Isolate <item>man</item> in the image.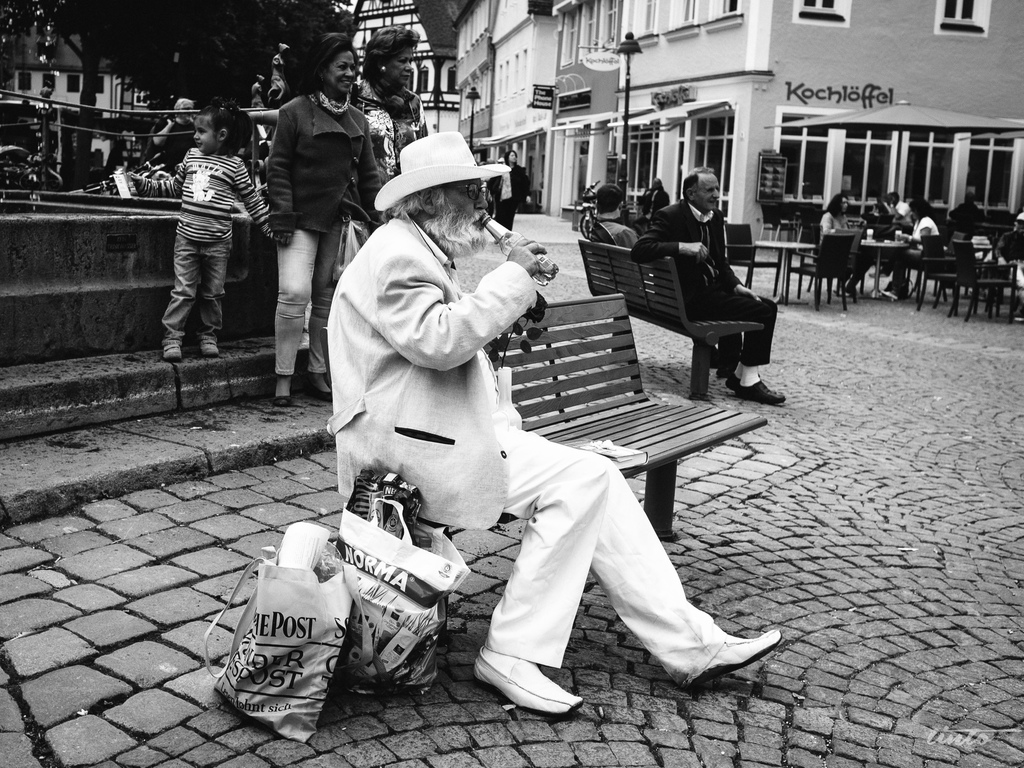
Isolated region: bbox(628, 167, 790, 406).
